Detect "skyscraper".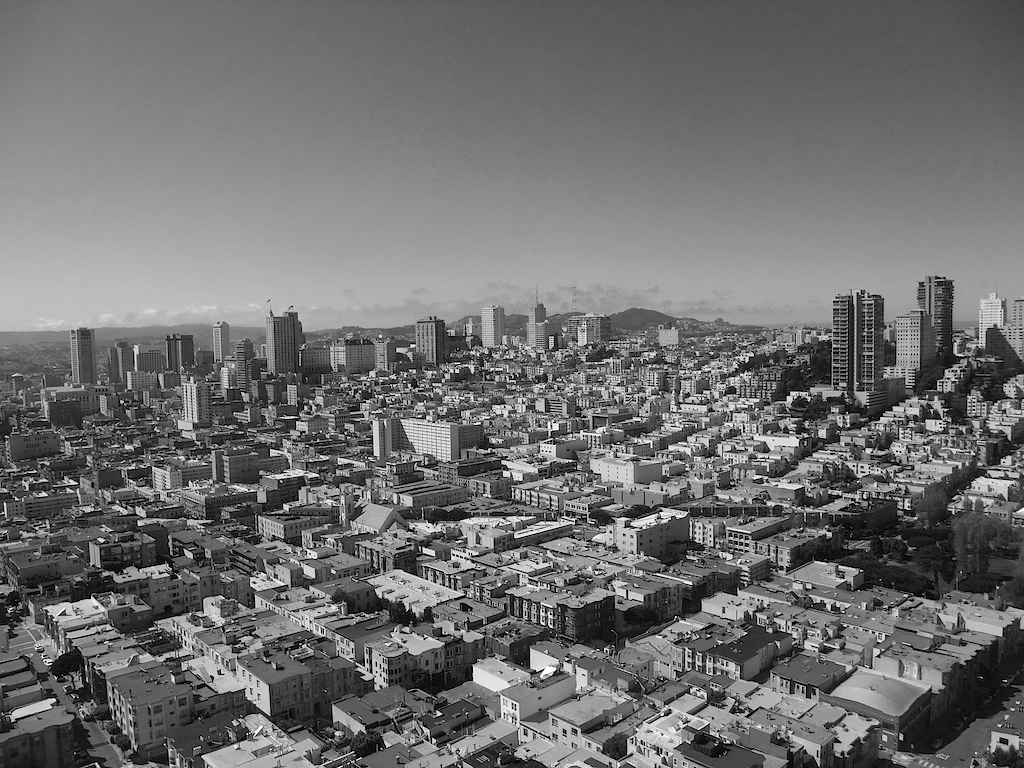
Detected at [x1=480, y1=303, x2=508, y2=352].
